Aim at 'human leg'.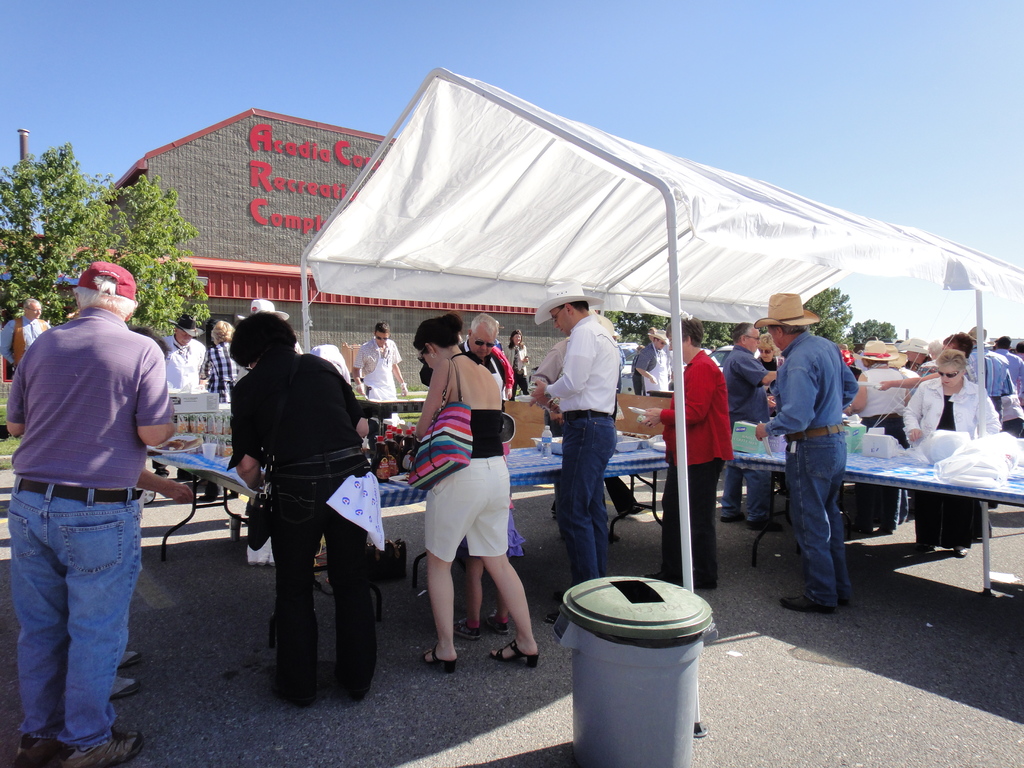
Aimed at (left=464, top=454, right=538, bottom=663).
